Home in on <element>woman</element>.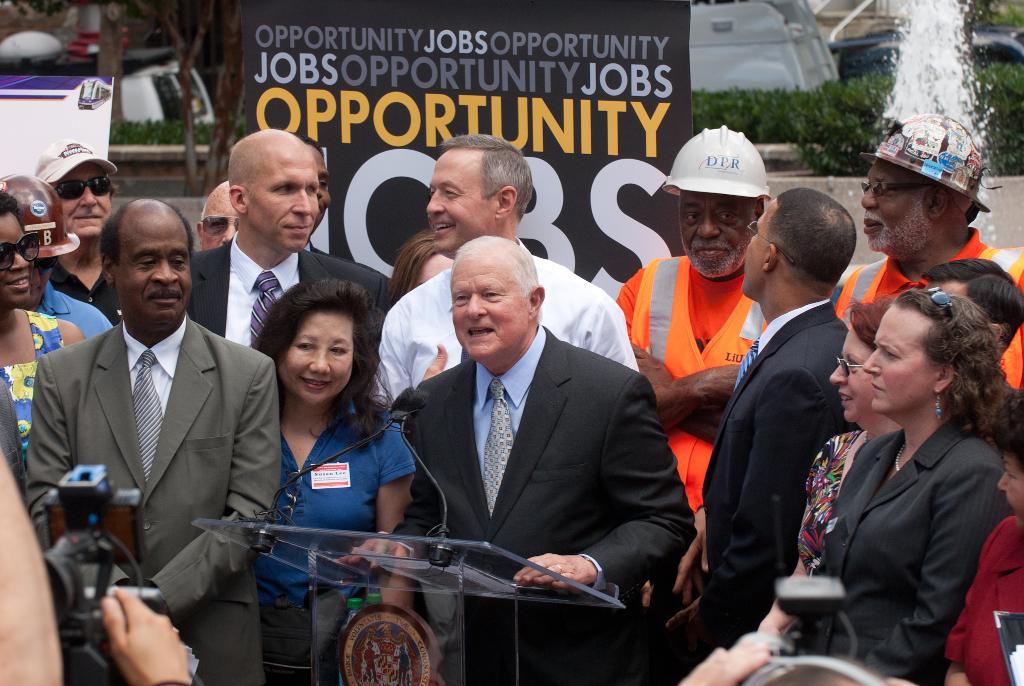
Homed in at [x1=381, y1=229, x2=465, y2=302].
